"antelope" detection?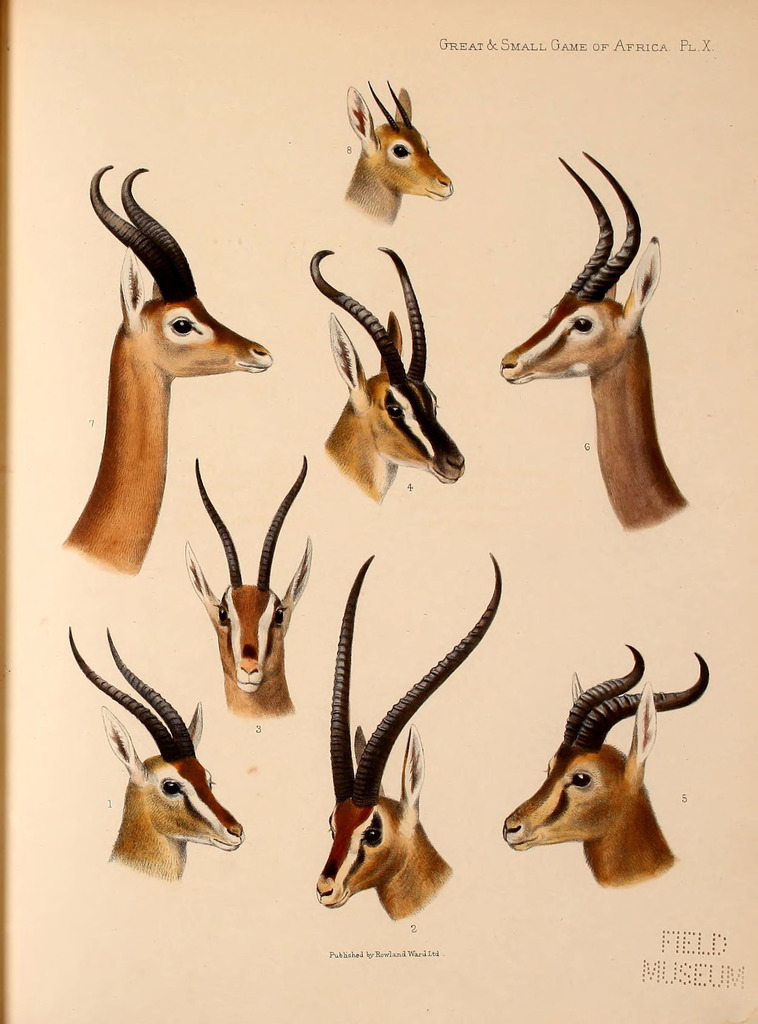
bbox(342, 75, 454, 225)
